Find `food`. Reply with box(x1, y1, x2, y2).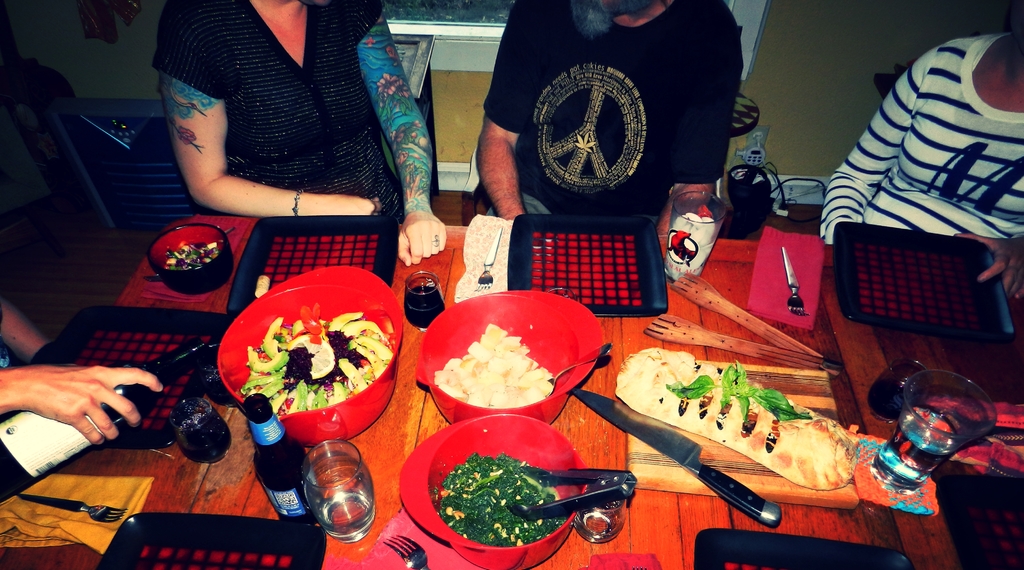
box(614, 343, 862, 487).
